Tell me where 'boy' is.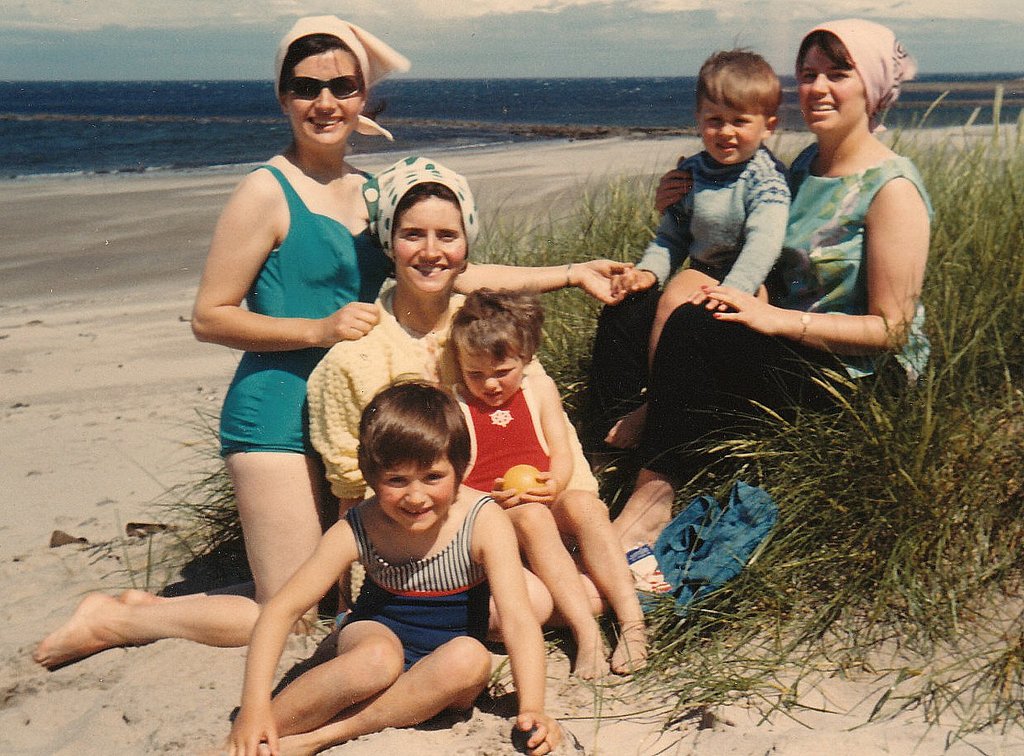
'boy' is at (445,287,649,688).
